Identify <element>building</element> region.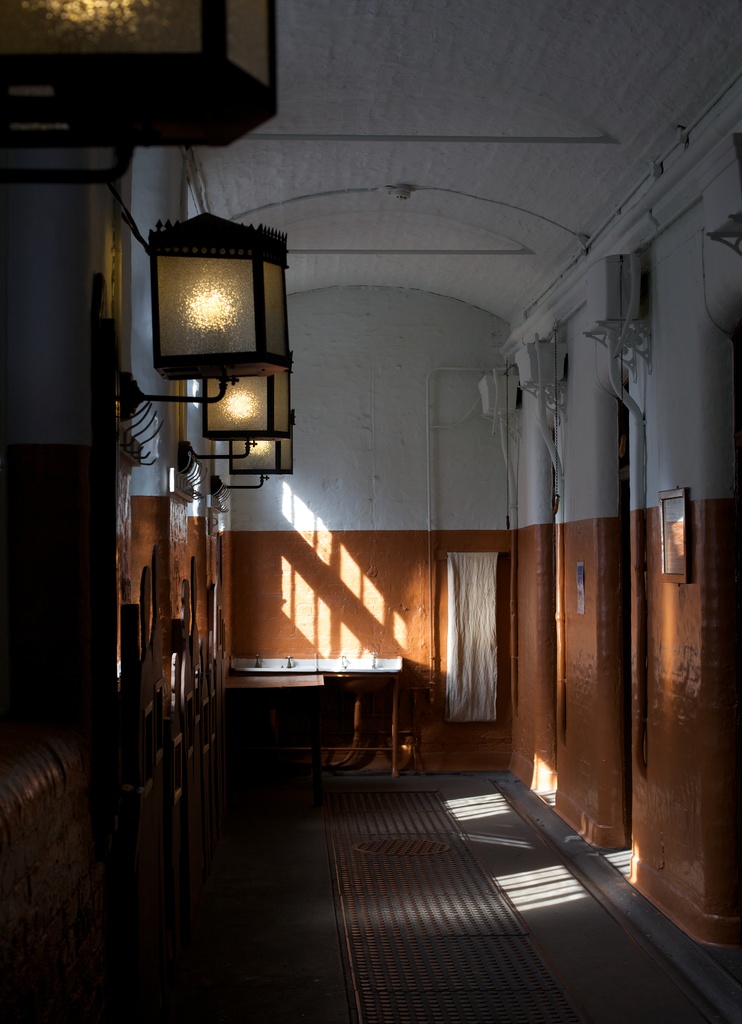
Region: bbox=(0, 0, 741, 1023).
